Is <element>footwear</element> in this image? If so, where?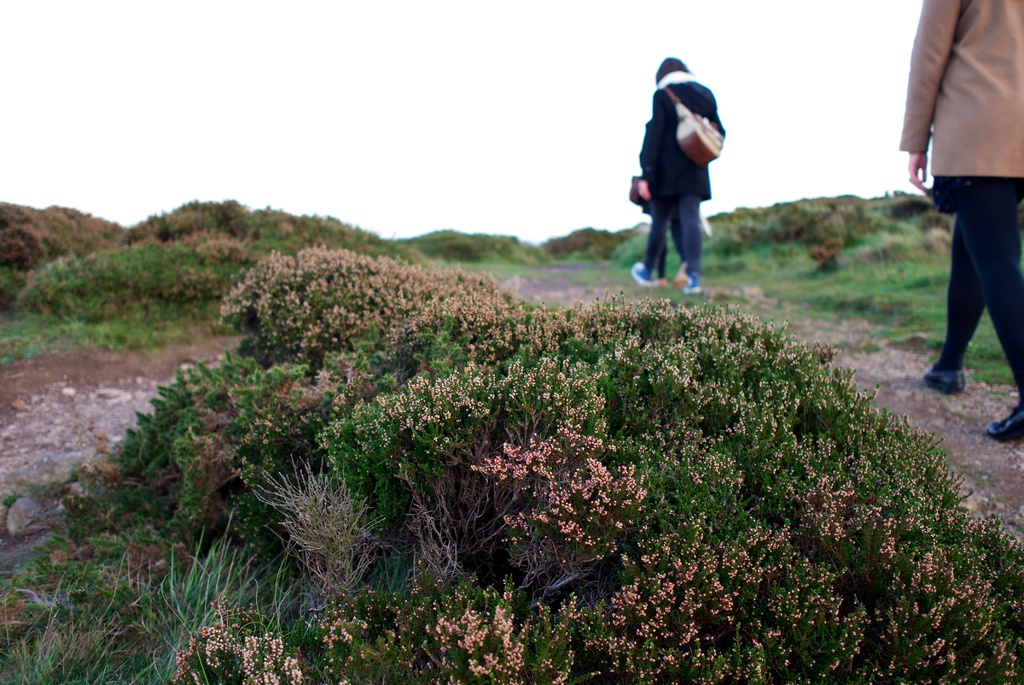
Yes, at Rect(921, 368, 965, 395).
